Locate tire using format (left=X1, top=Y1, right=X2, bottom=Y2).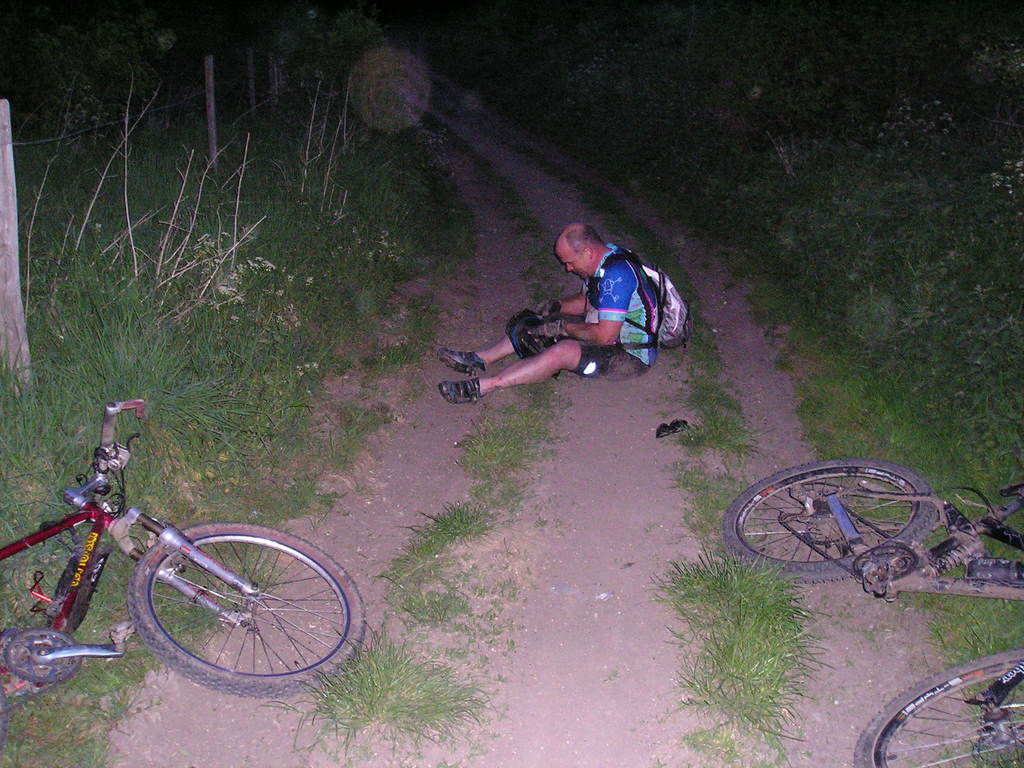
(left=722, top=455, right=938, bottom=582).
